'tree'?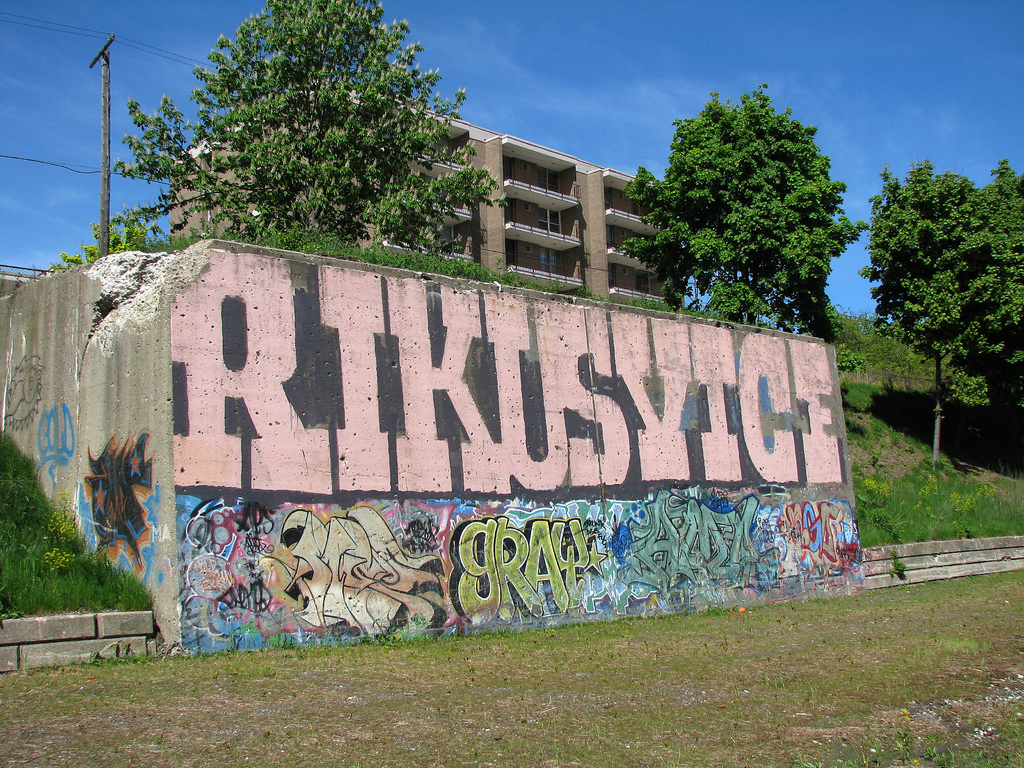
l=147, t=6, r=479, b=268
